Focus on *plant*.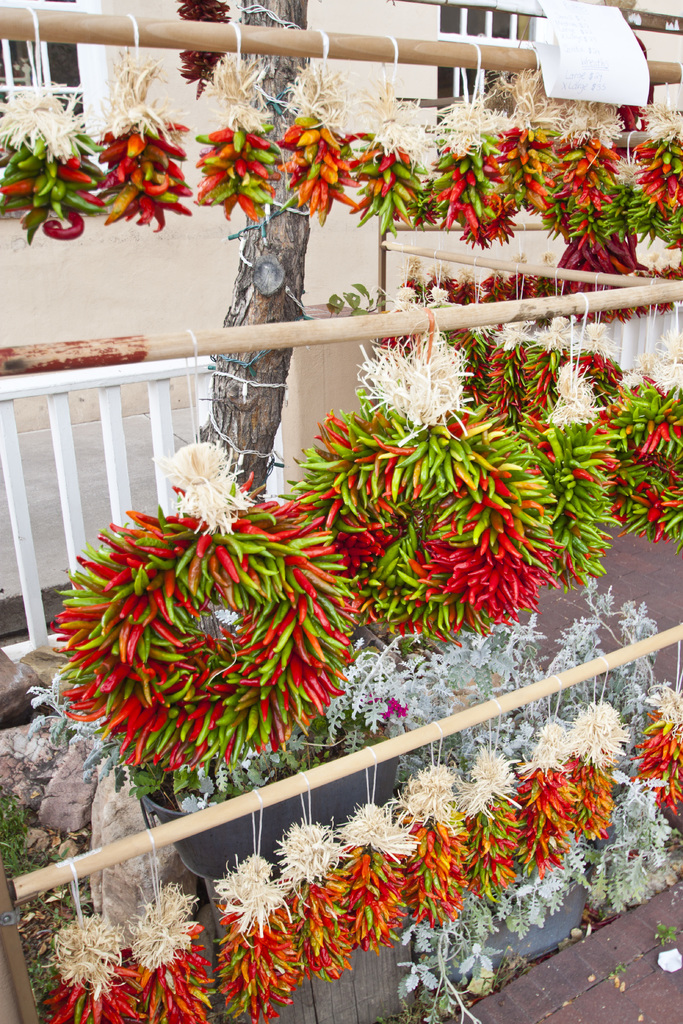
Focused at 642/674/682/835.
